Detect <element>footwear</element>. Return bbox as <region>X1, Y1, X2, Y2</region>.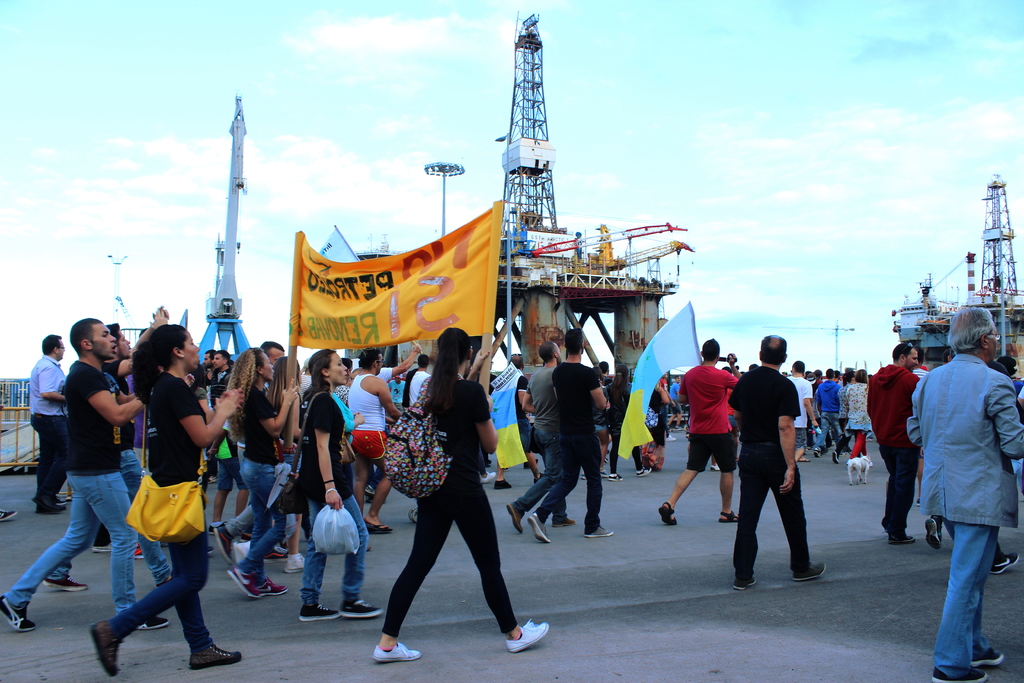
<region>586, 525, 612, 539</region>.
